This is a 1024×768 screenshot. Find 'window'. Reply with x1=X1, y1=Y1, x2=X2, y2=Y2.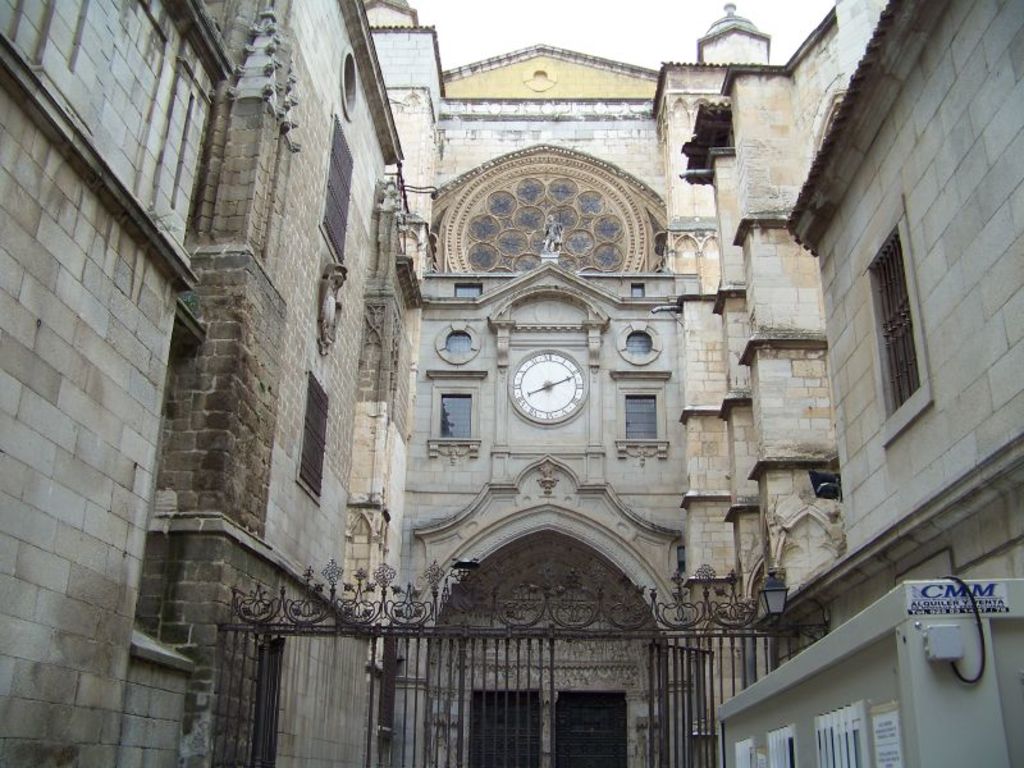
x1=300, y1=365, x2=333, y2=509.
